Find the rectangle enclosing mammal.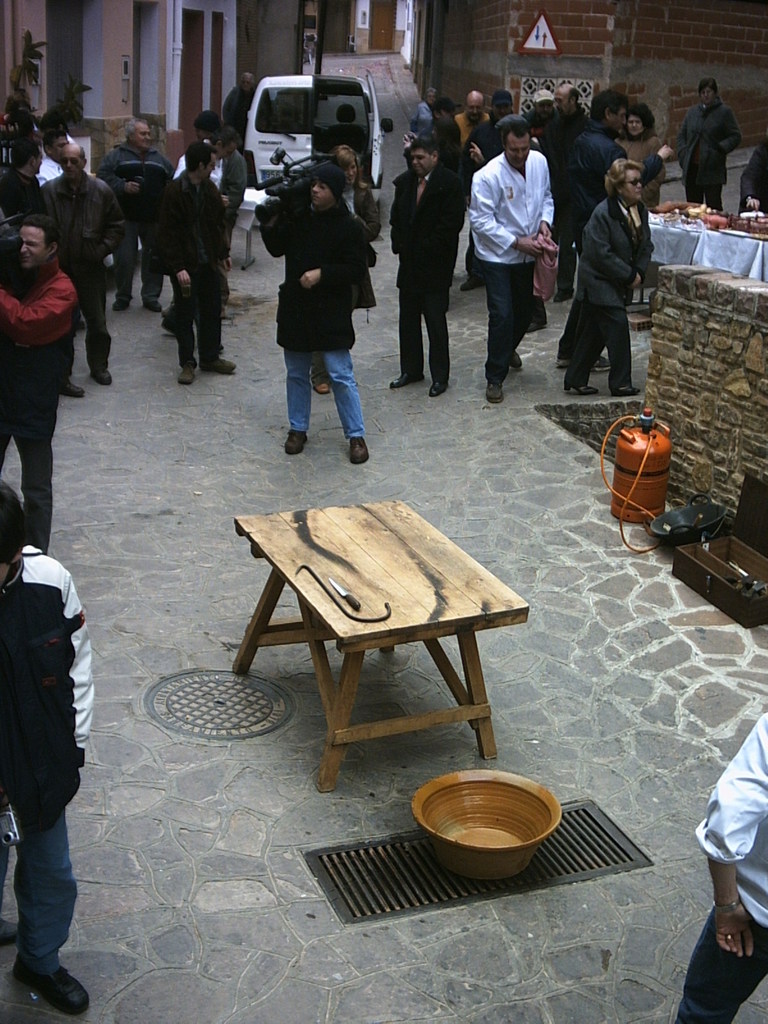
crop(0, 477, 93, 1012).
